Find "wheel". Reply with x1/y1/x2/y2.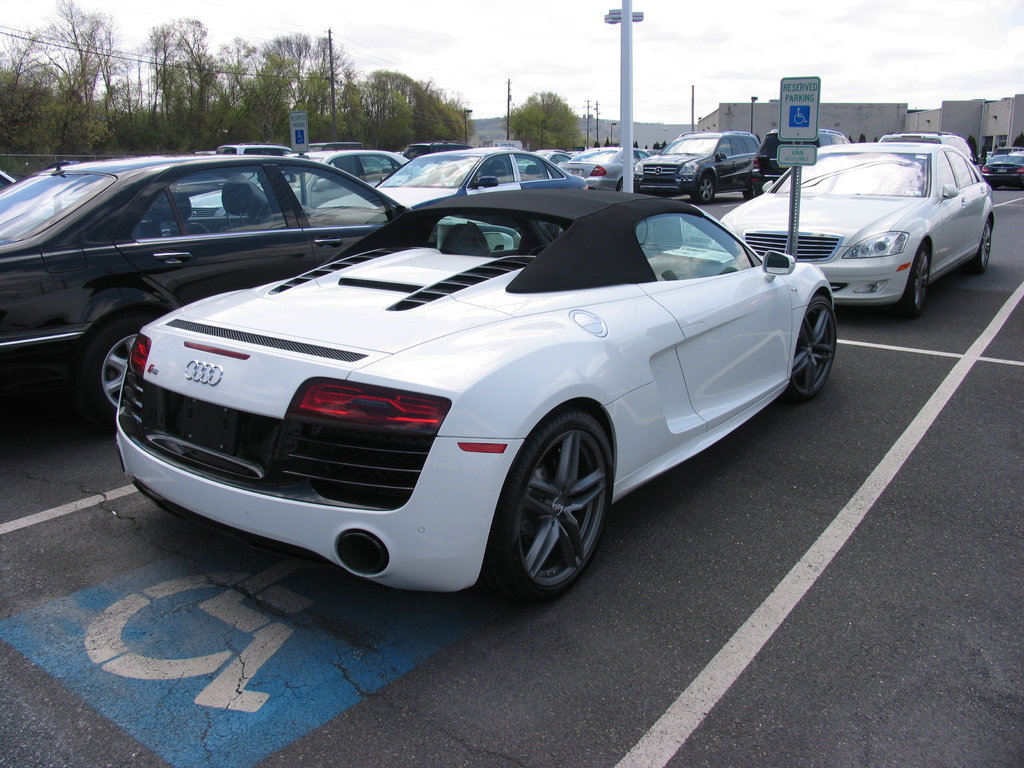
898/243/930/319.
